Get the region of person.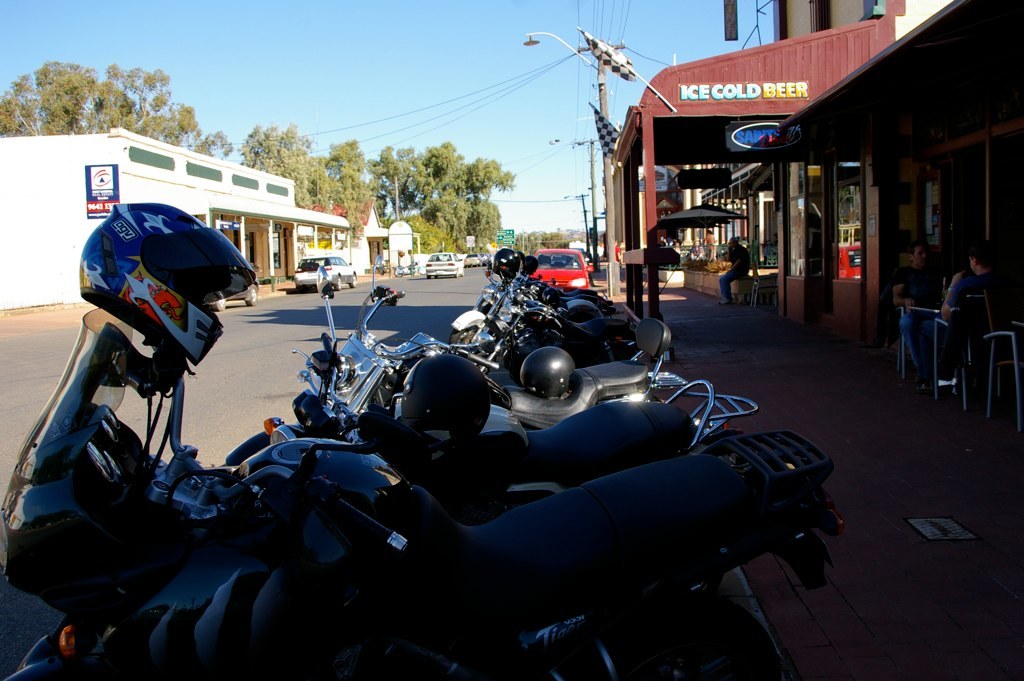
(701,230,715,262).
